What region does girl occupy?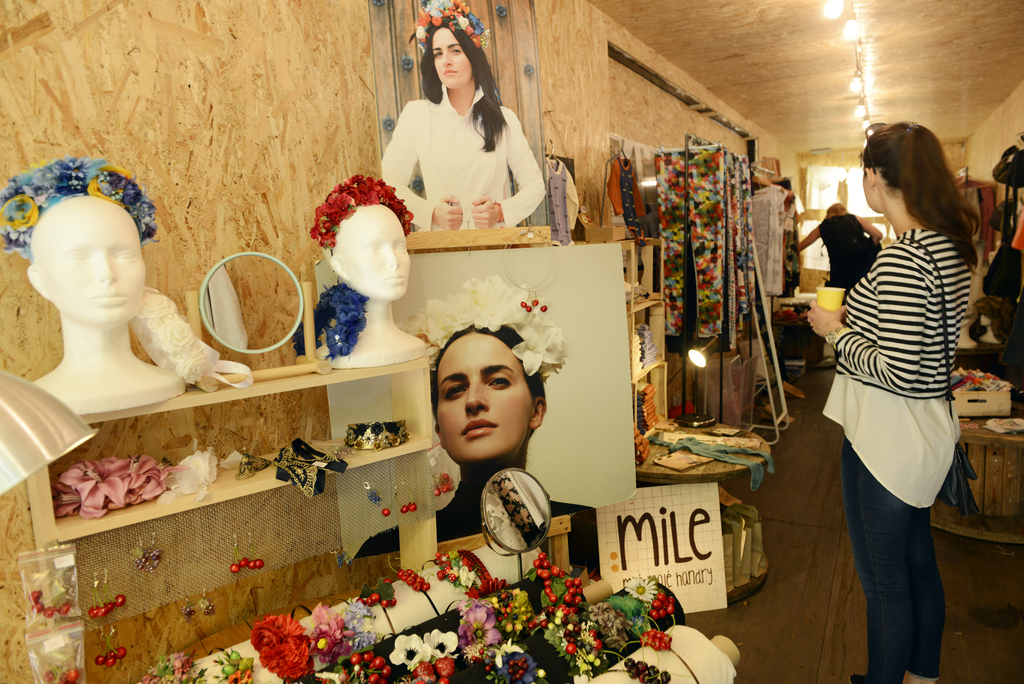
bbox=(29, 195, 186, 419).
